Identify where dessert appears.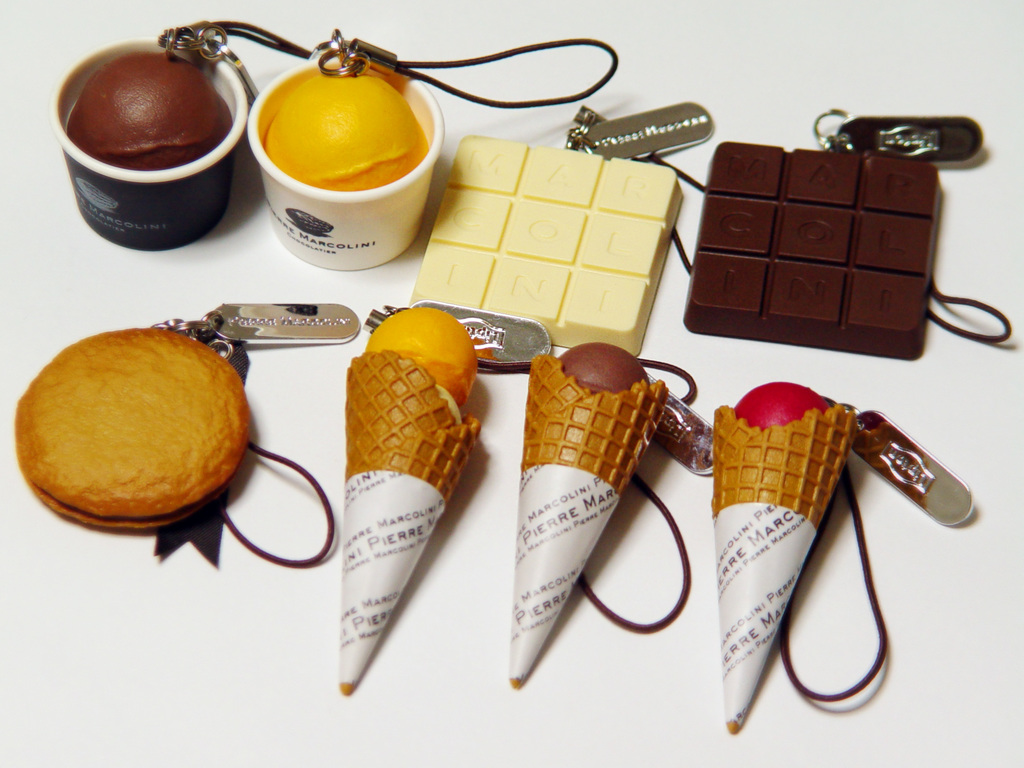
Appears at 716 383 856 728.
